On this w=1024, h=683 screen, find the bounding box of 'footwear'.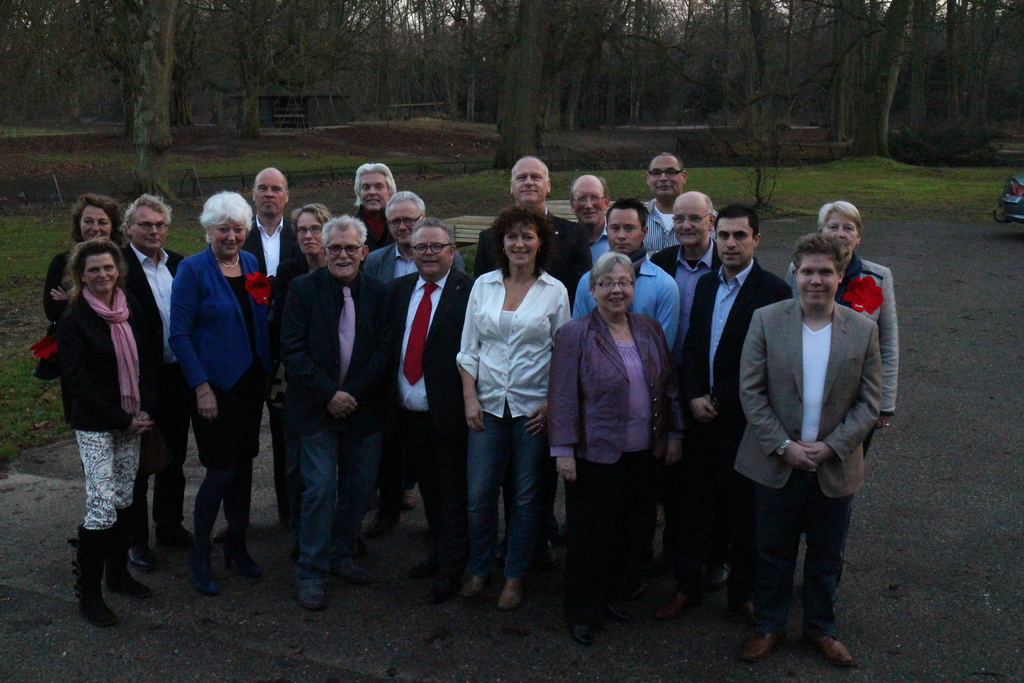
Bounding box: box=[108, 522, 152, 599].
